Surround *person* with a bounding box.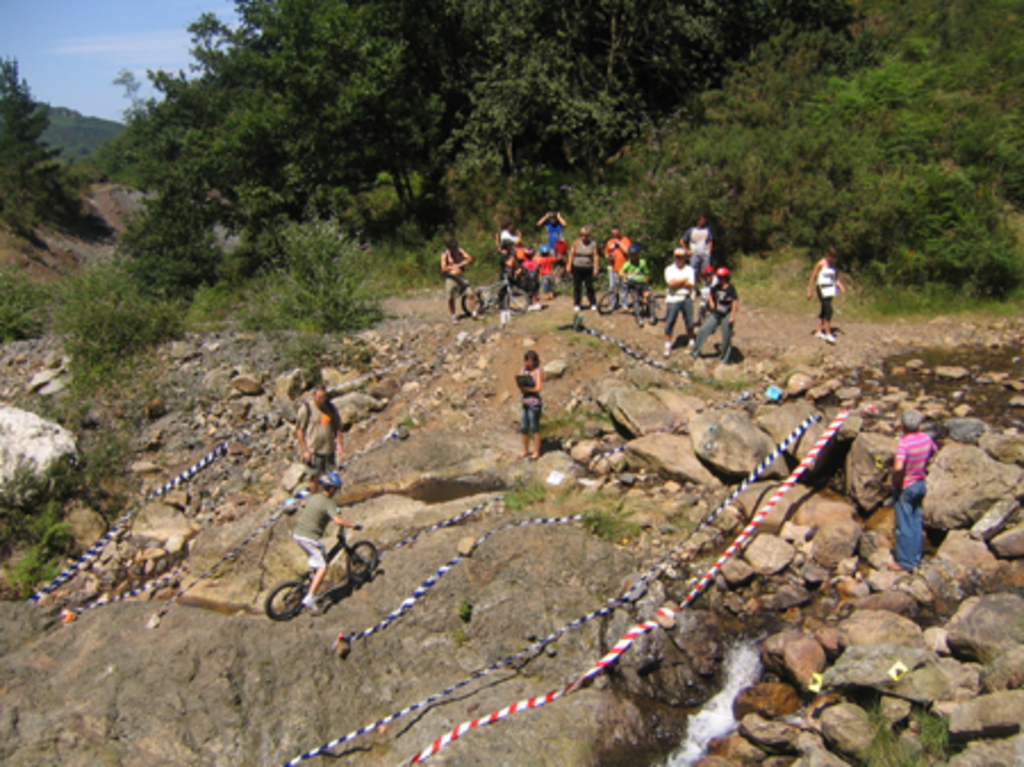
detection(617, 237, 651, 314).
